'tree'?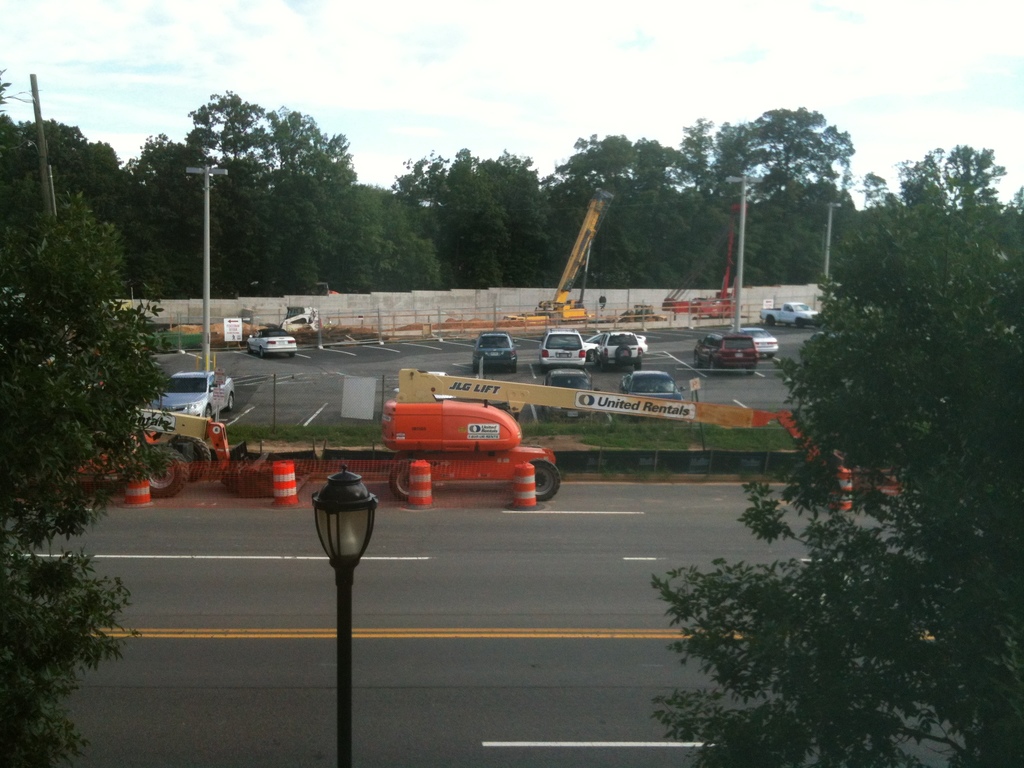
l=638, t=475, r=1021, b=767
